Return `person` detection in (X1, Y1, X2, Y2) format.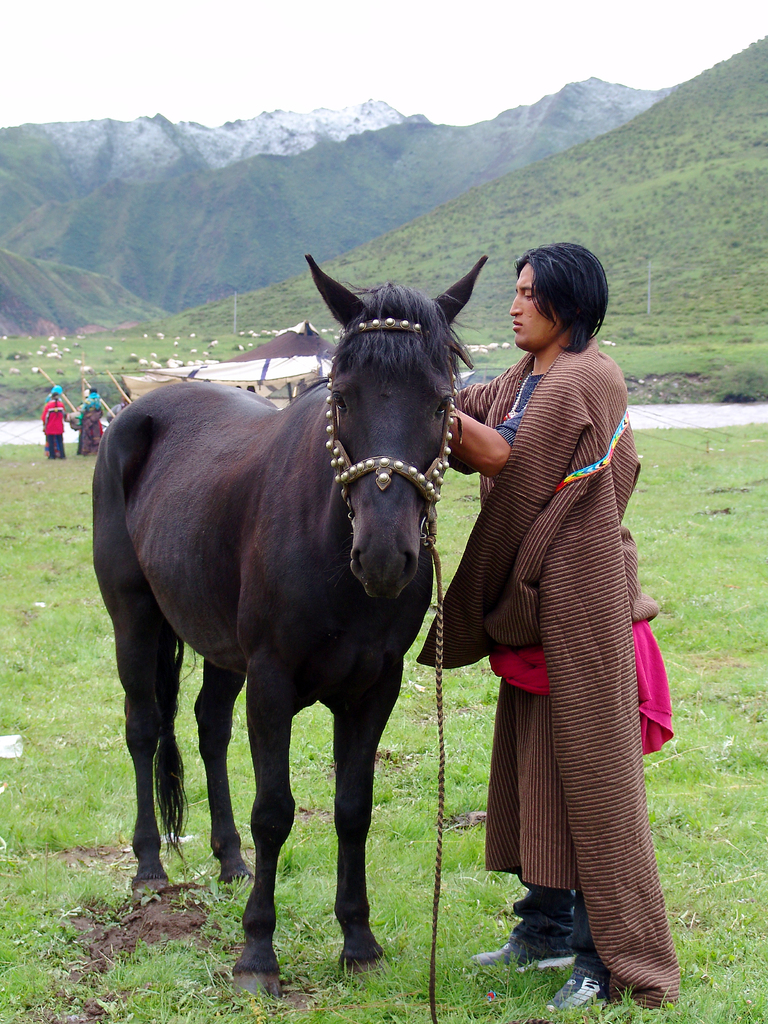
(38, 383, 70, 467).
